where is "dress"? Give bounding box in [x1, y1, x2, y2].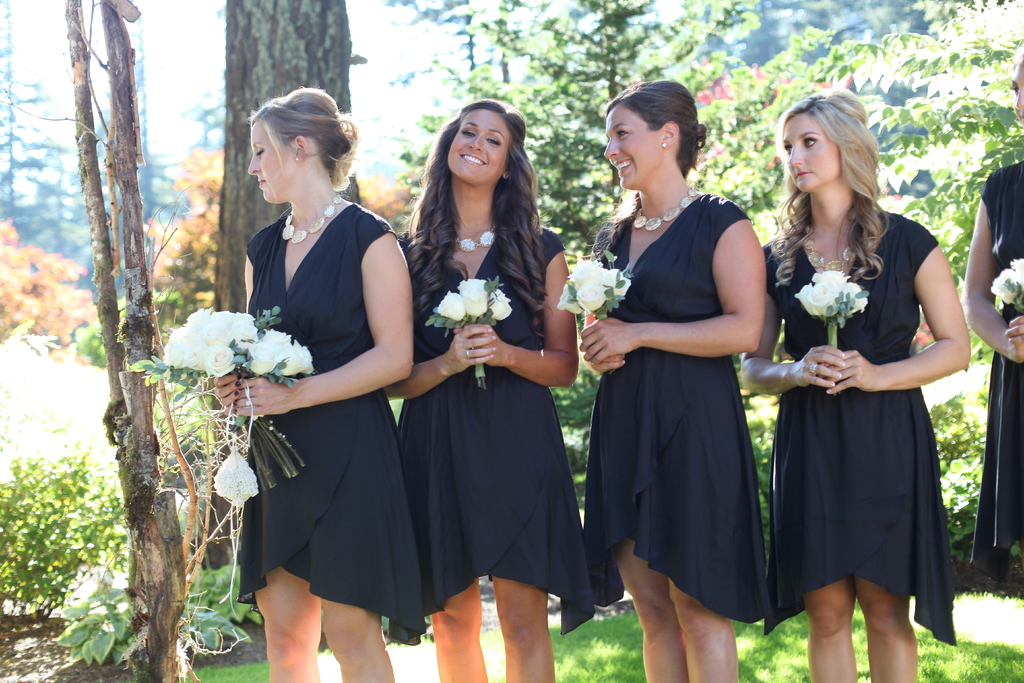
[239, 199, 419, 645].
